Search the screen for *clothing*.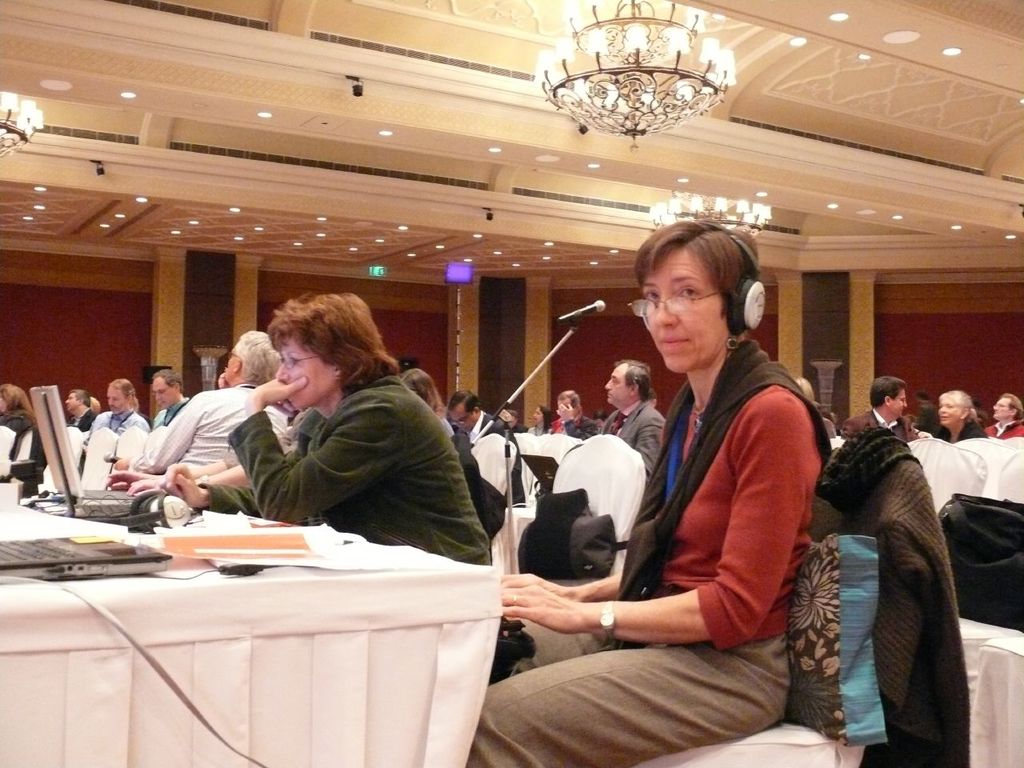
Found at (61, 403, 97, 431).
